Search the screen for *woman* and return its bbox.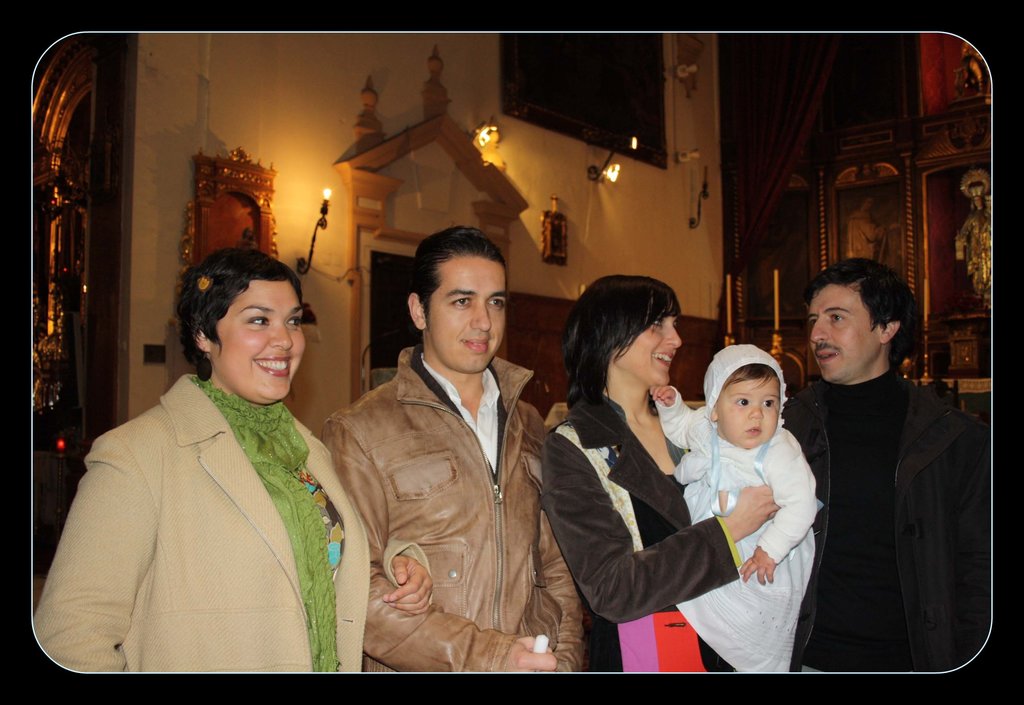
Found: bbox=[541, 272, 781, 676].
